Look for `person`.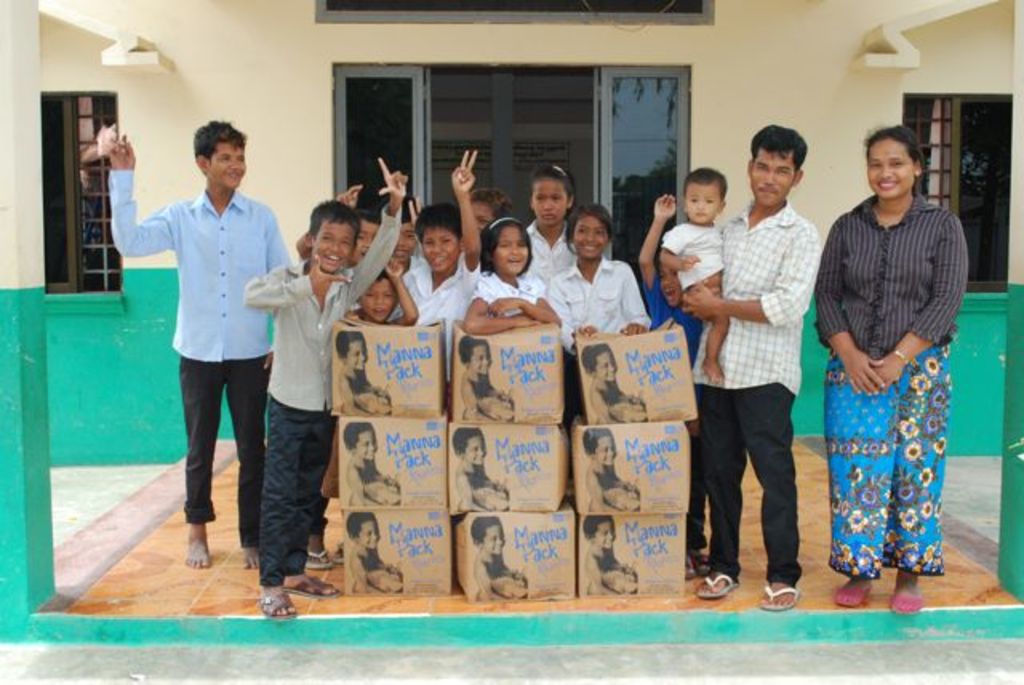
Found: bbox(349, 503, 403, 599).
